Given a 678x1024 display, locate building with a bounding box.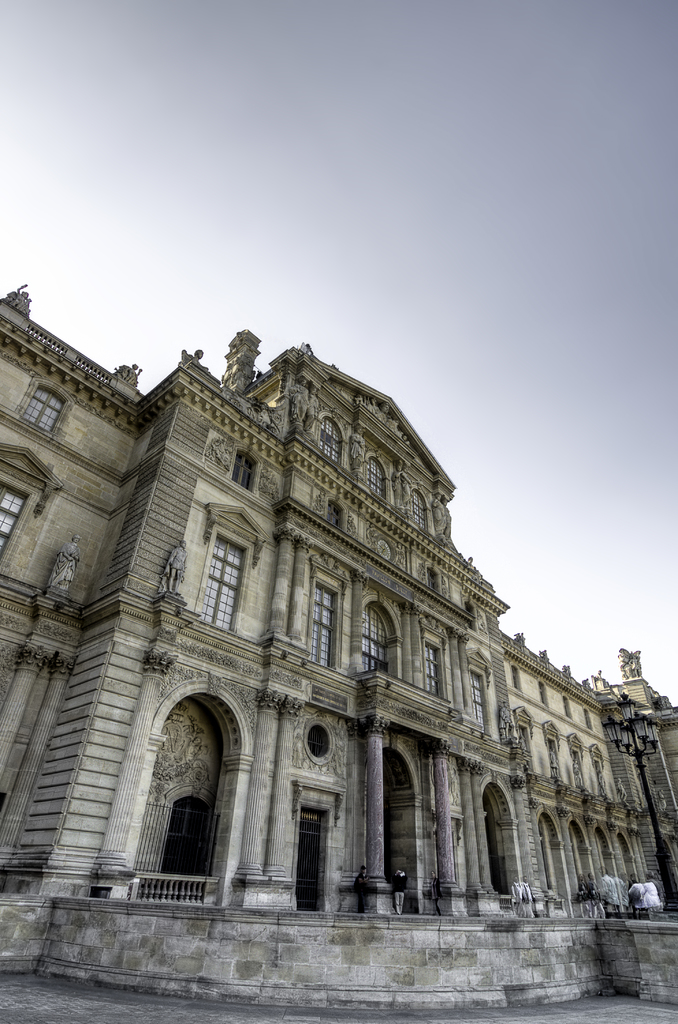
Located: x1=0, y1=274, x2=677, y2=888.
